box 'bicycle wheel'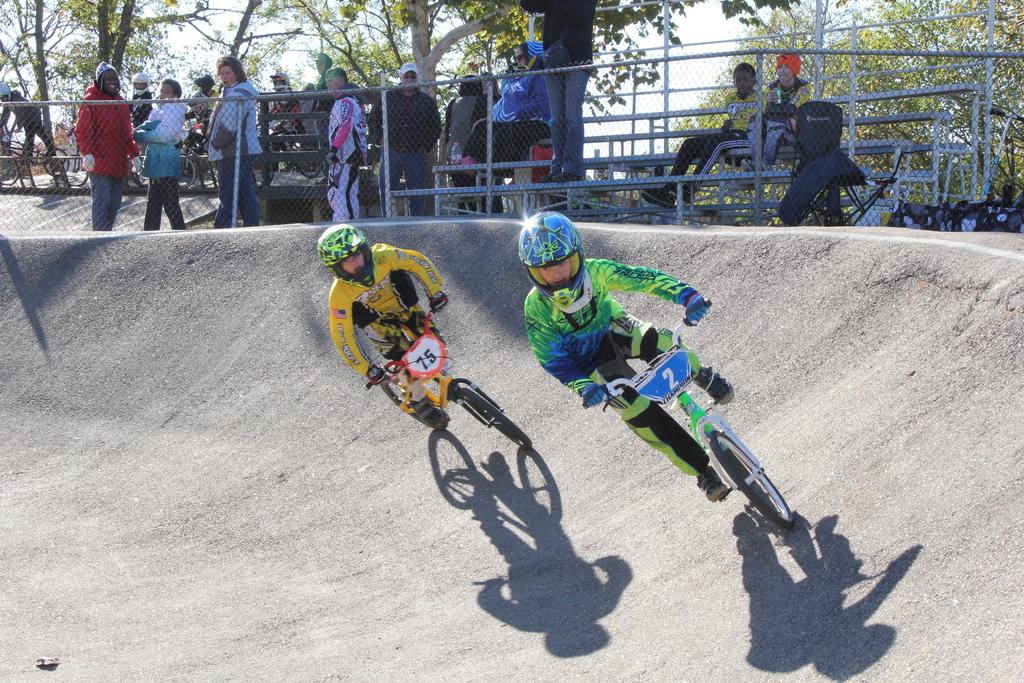
{"x1": 380, "y1": 374, "x2": 451, "y2": 431}
